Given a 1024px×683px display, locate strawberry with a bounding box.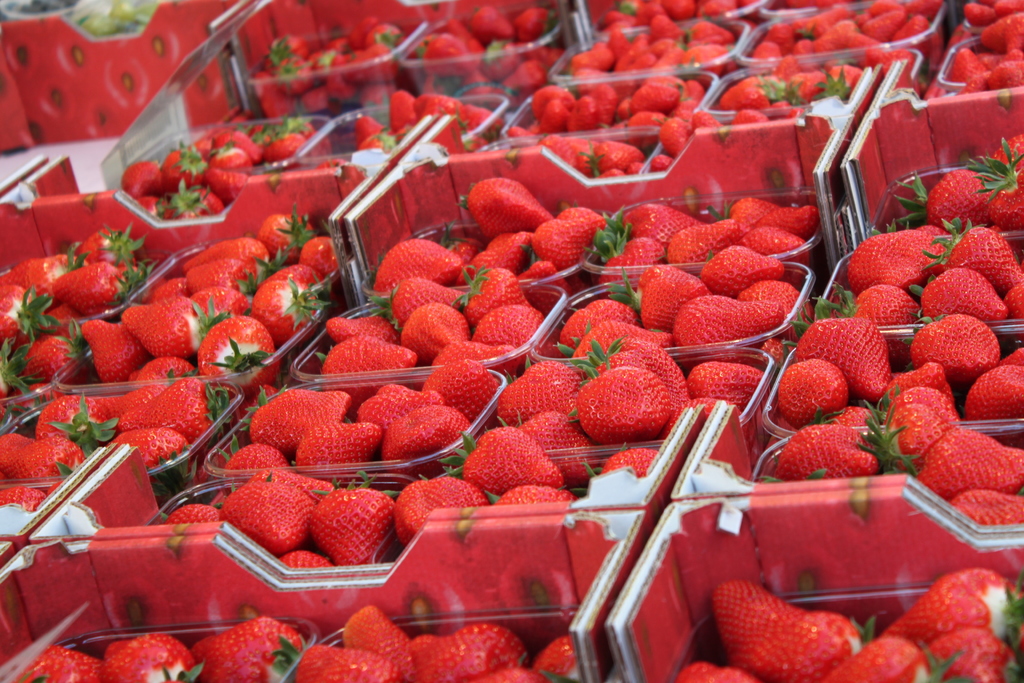
Located: {"left": 705, "top": 580, "right": 811, "bottom": 667}.
